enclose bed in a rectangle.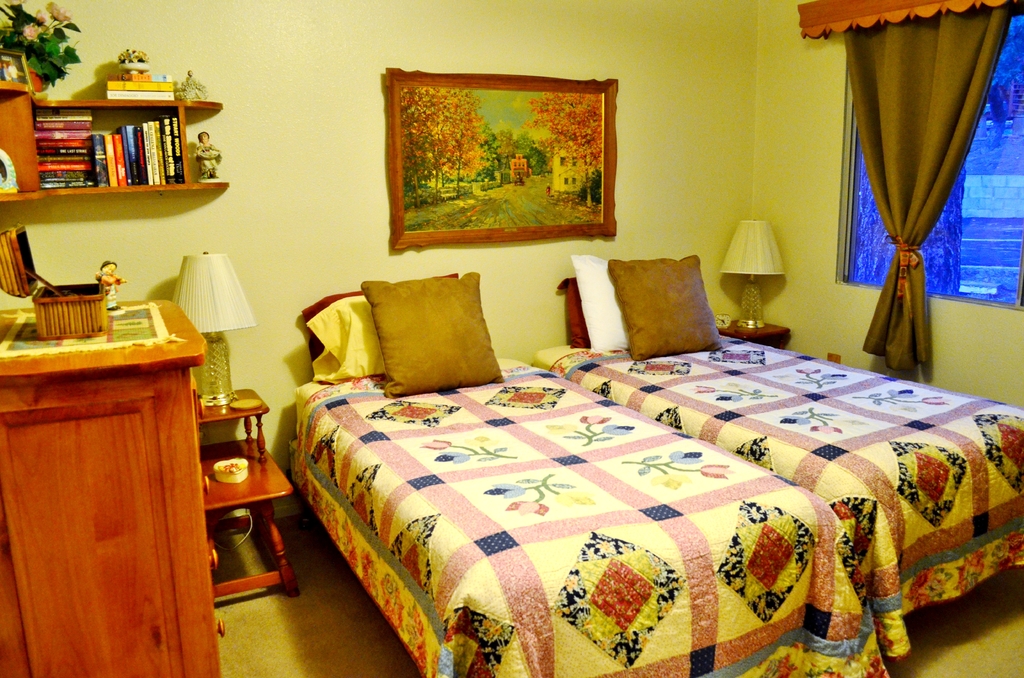
x1=282 y1=276 x2=895 y2=677.
